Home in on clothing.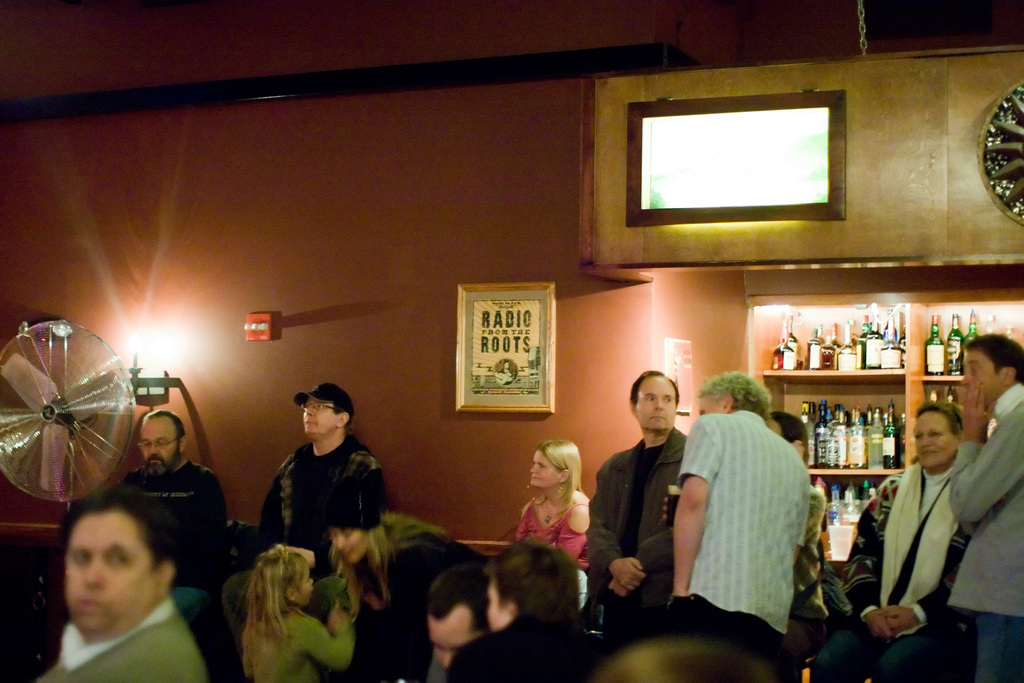
Homed in at box(246, 410, 387, 577).
